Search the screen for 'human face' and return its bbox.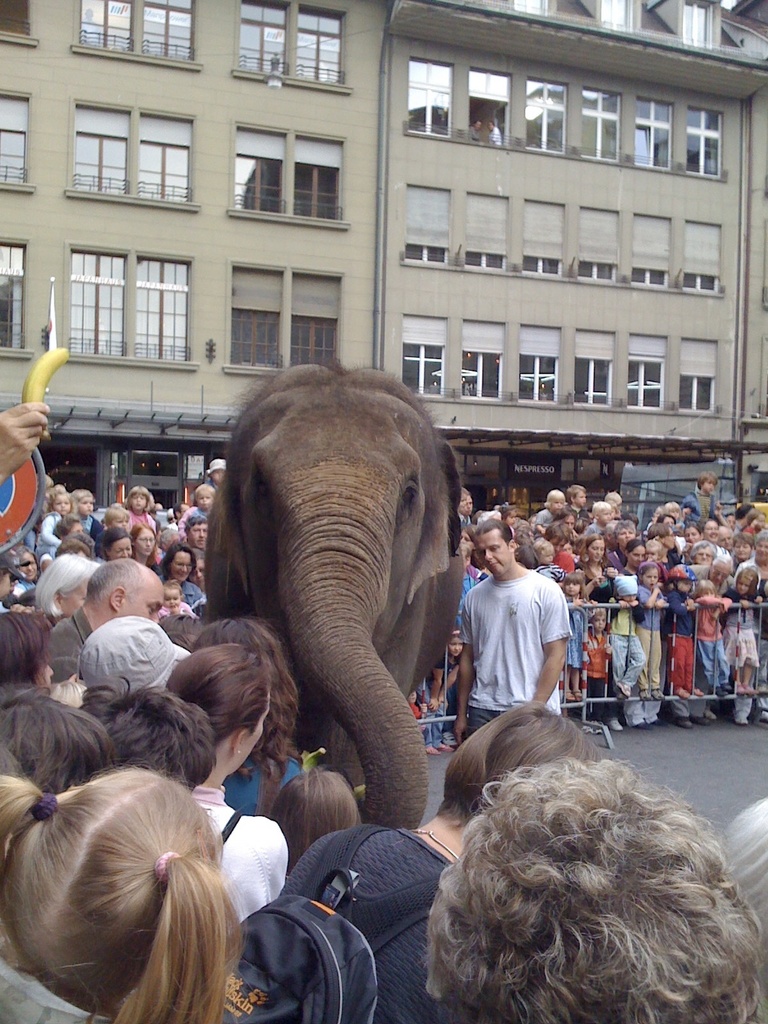
Found: left=733, top=581, right=755, bottom=597.
